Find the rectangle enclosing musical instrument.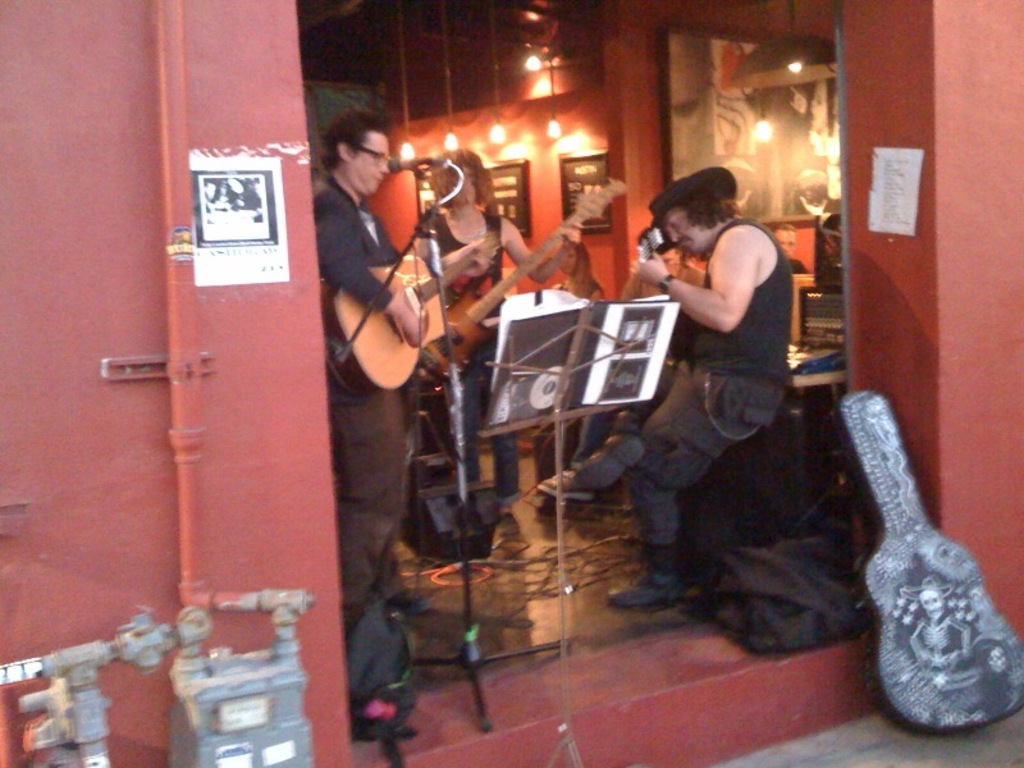
[416,177,626,384].
